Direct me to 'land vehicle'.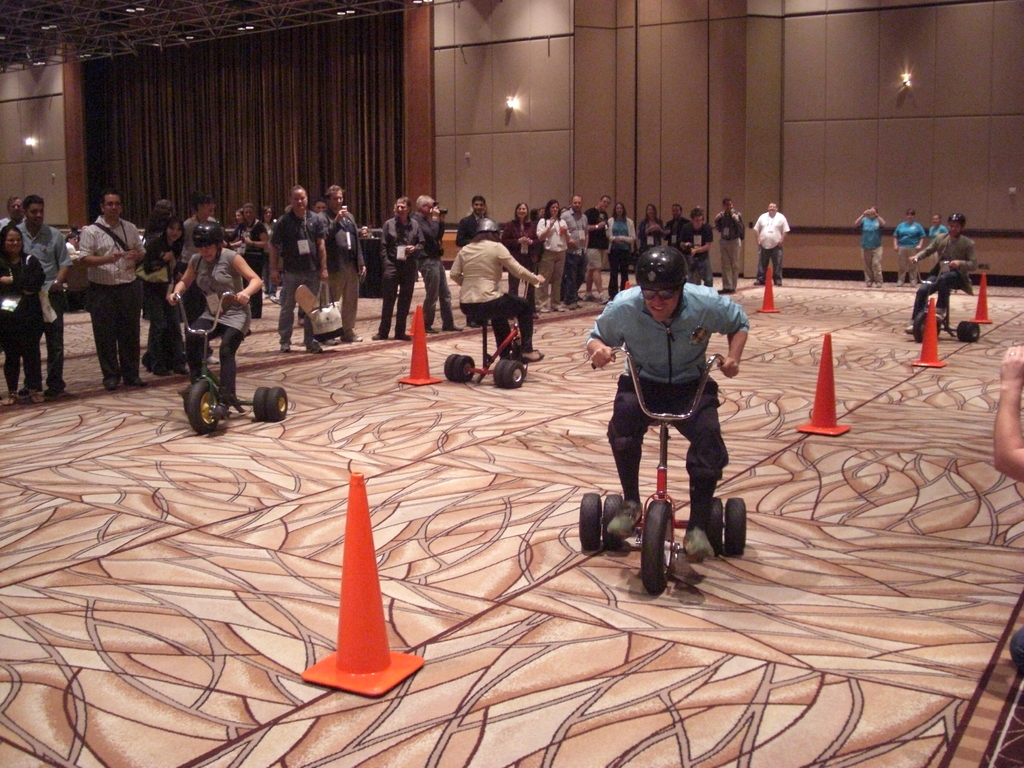
Direction: box=[449, 315, 536, 383].
